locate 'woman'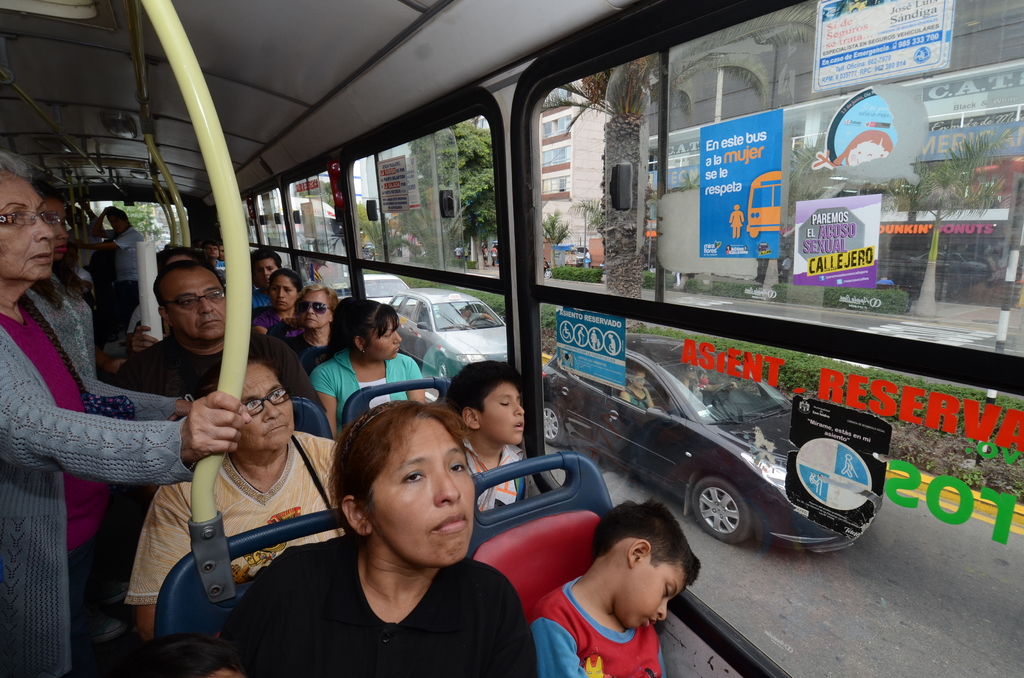
locate(123, 337, 351, 658)
